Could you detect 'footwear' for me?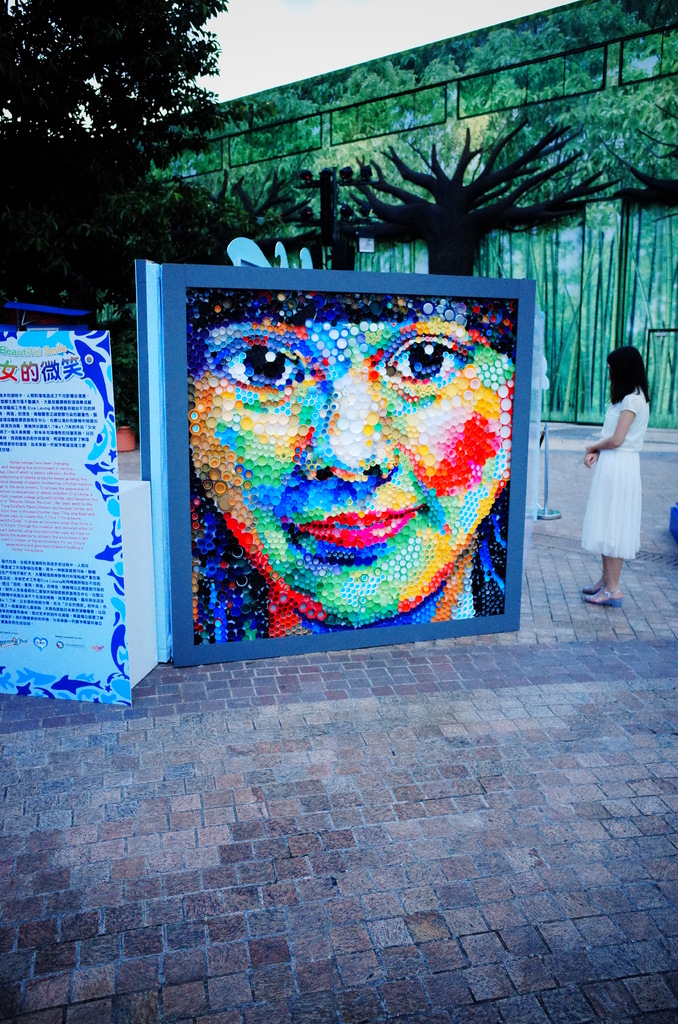
Detection result: {"x1": 582, "y1": 584, "x2": 596, "y2": 594}.
